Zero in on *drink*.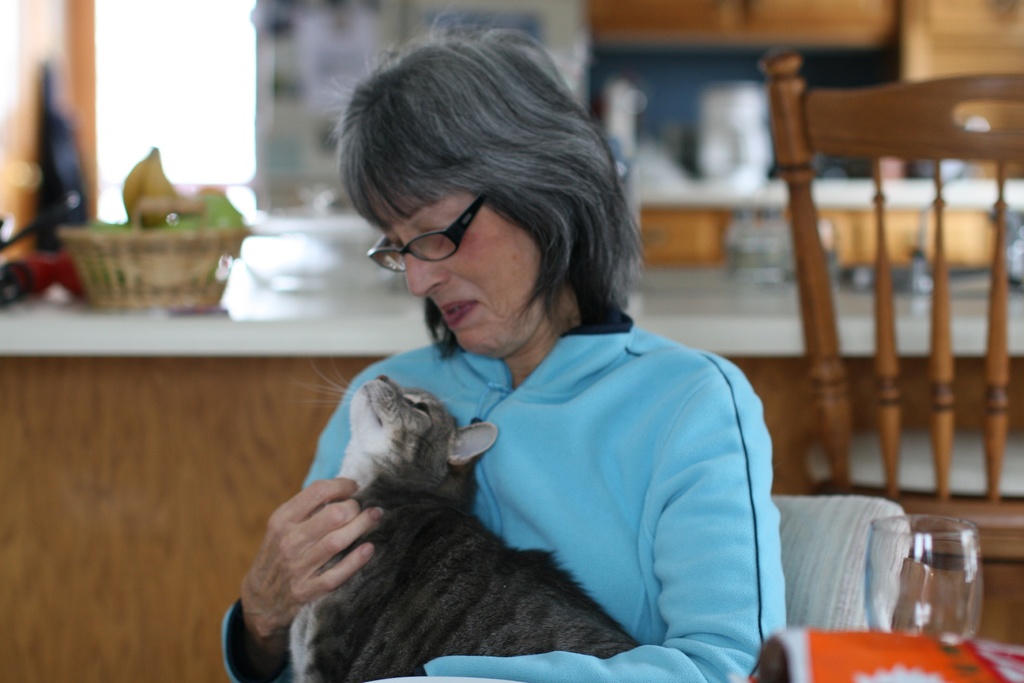
Zeroed in: <bbox>899, 517, 1005, 664</bbox>.
